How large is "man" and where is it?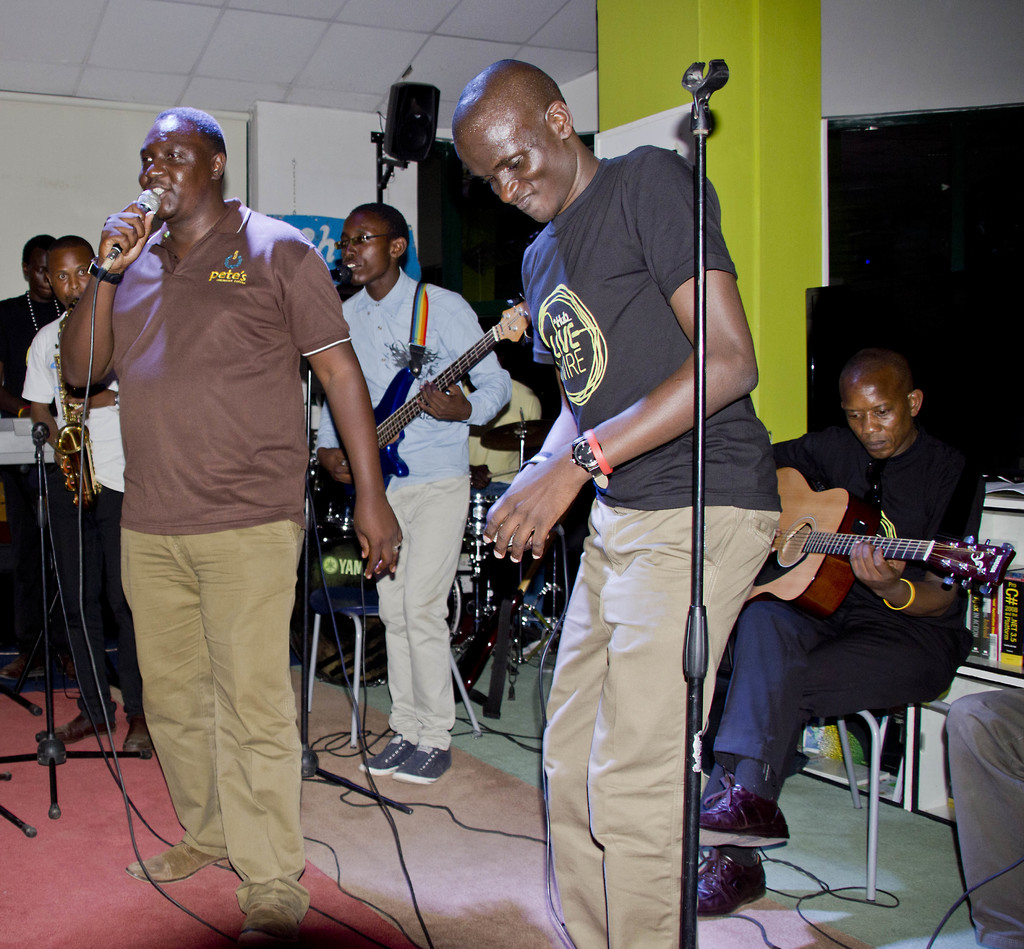
Bounding box: bbox=[493, 62, 780, 914].
